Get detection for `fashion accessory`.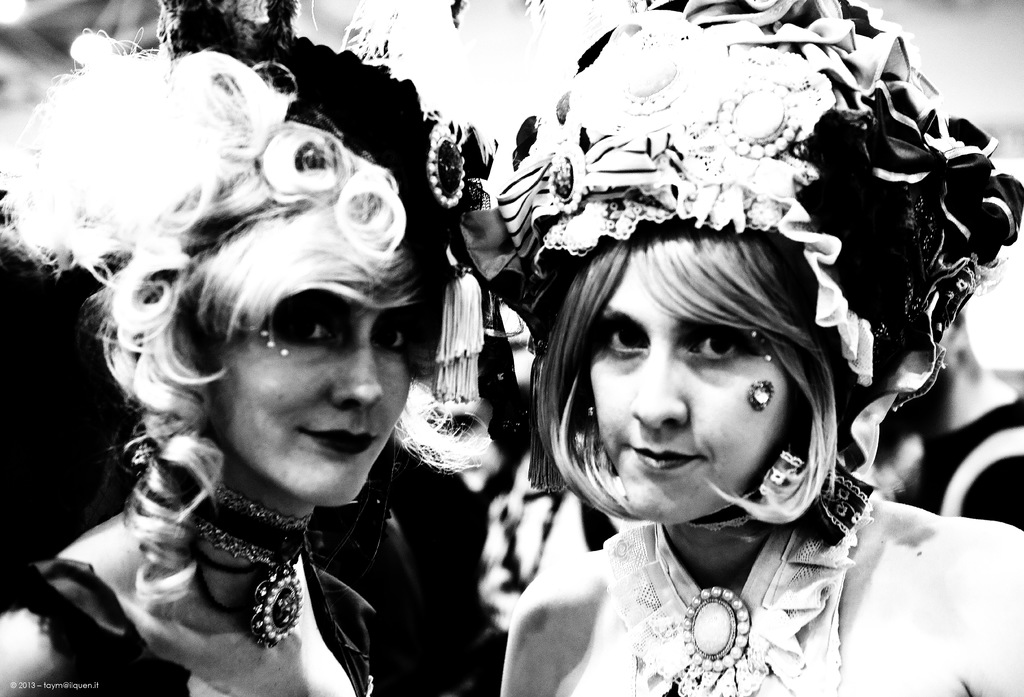
Detection: select_region(259, 329, 274, 338).
